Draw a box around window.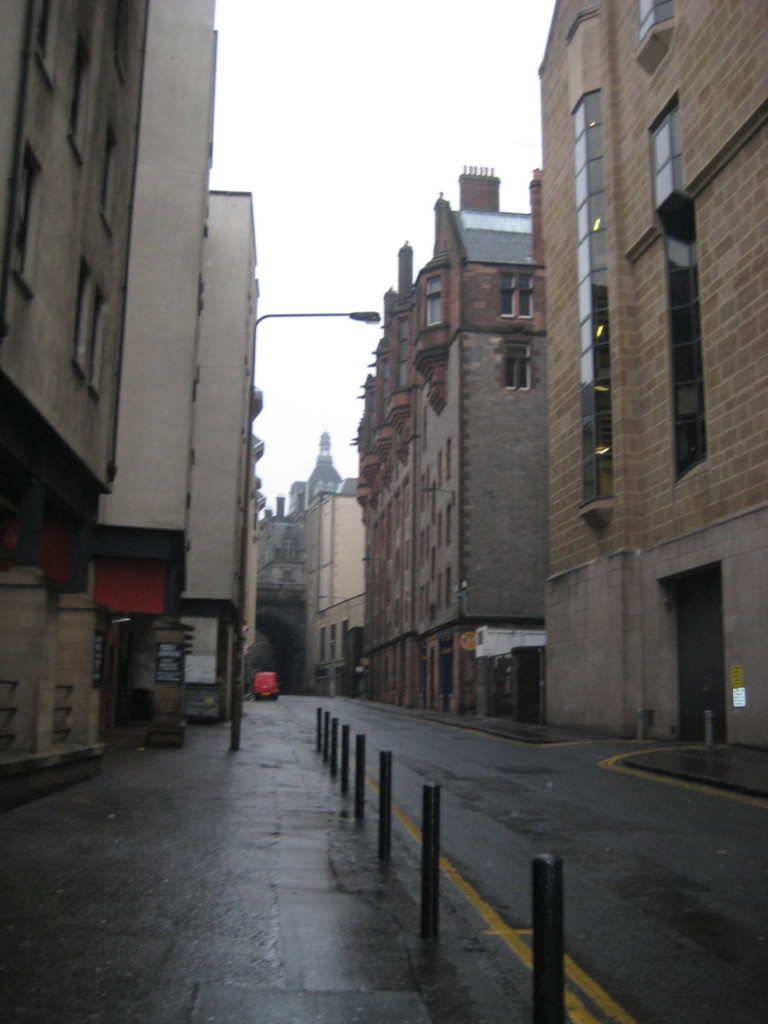
box=[13, 142, 47, 299].
